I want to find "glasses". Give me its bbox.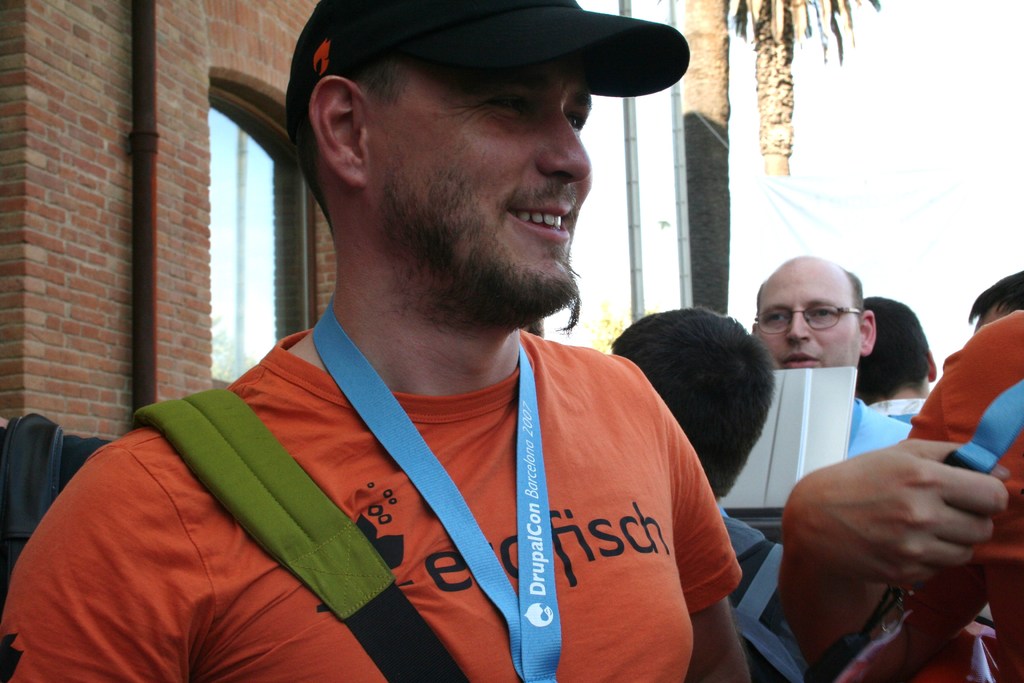
box(753, 306, 857, 338).
